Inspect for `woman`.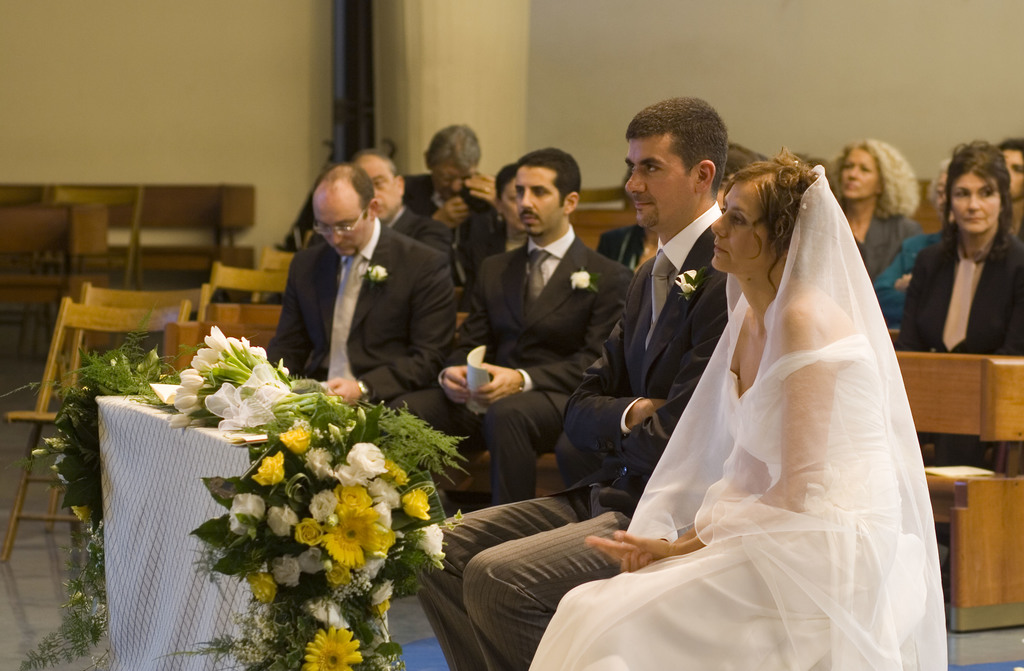
Inspection: (896, 139, 1023, 356).
